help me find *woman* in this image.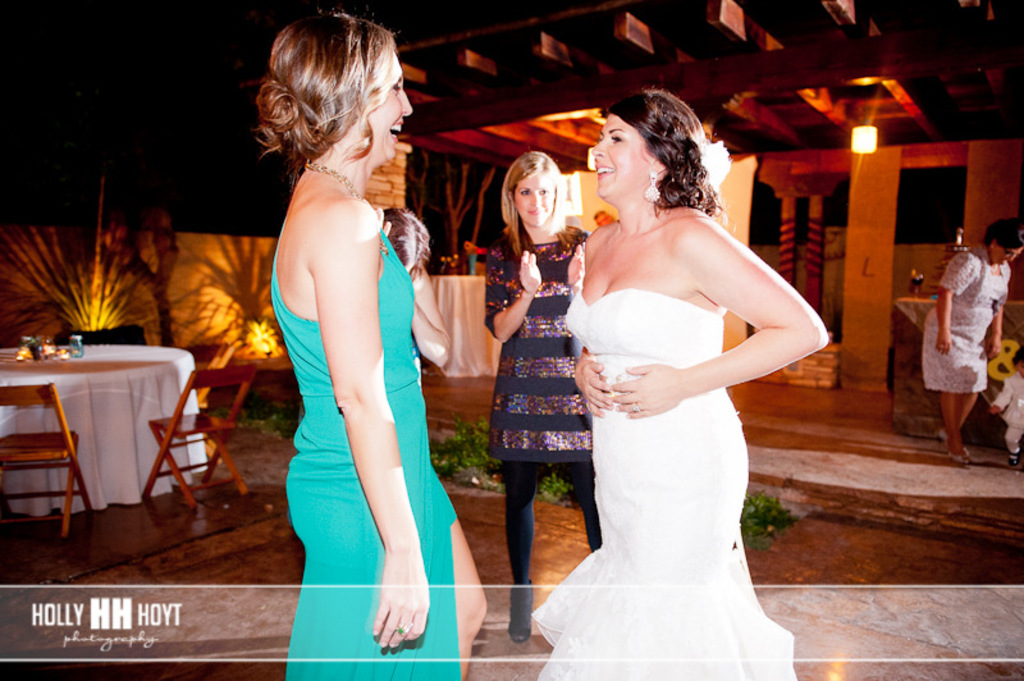
Found it: detection(257, 15, 492, 672).
